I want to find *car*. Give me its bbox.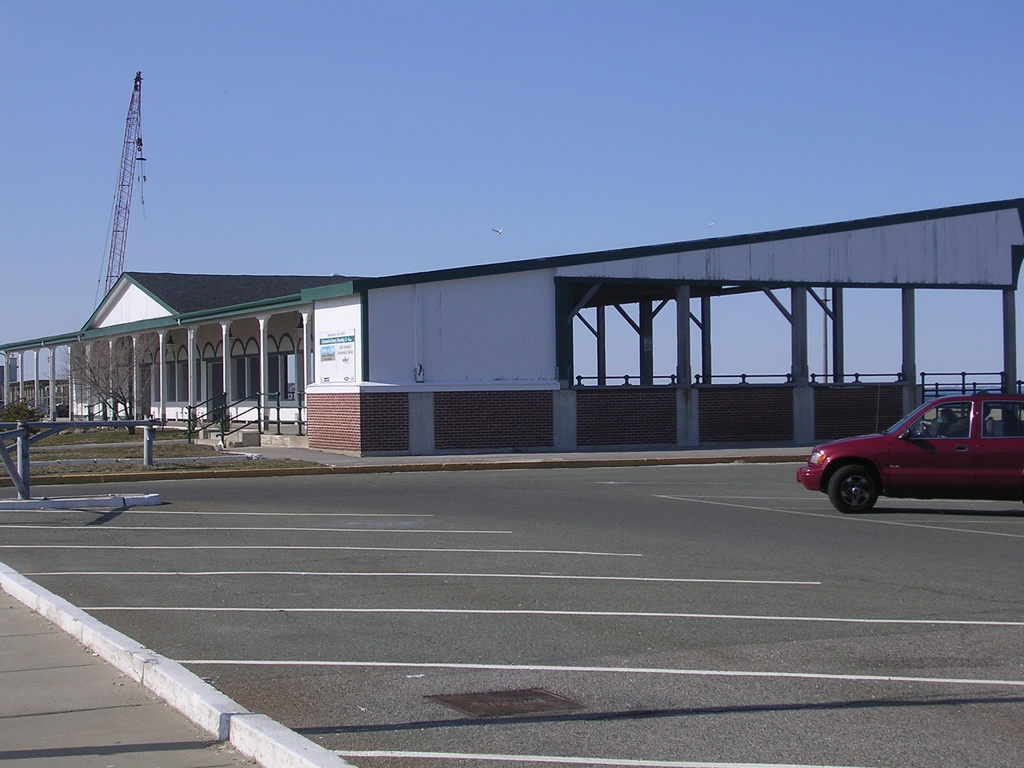
(794, 393, 1023, 513).
